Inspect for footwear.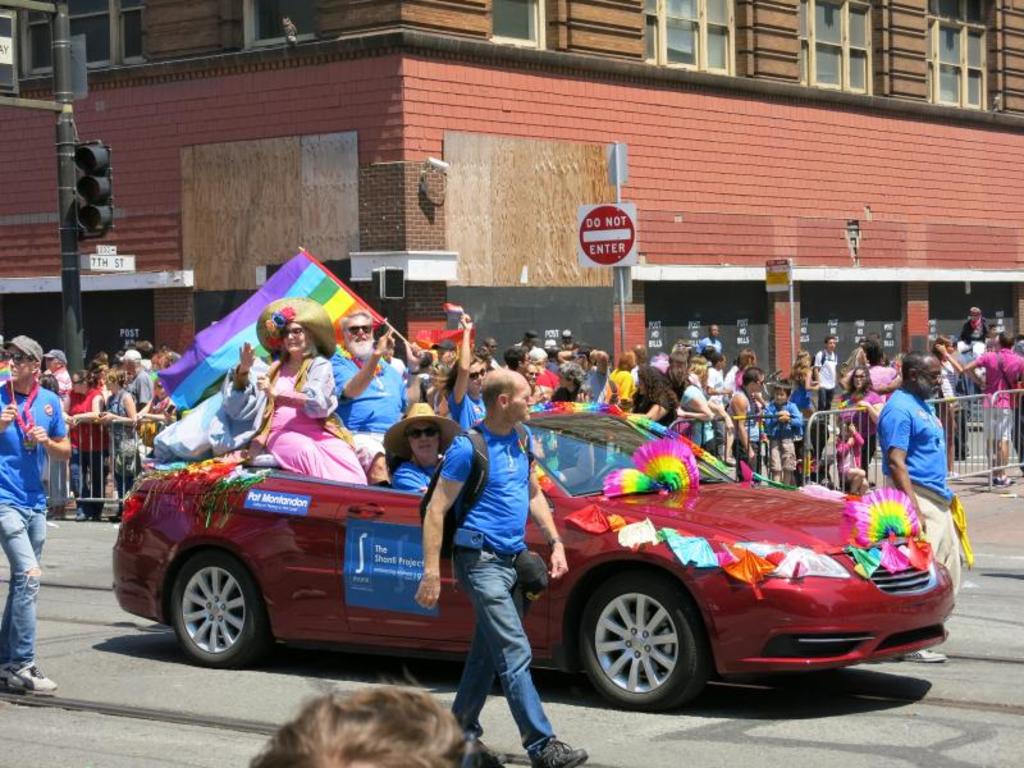
Inspection: [1, 660, 67, 692].
